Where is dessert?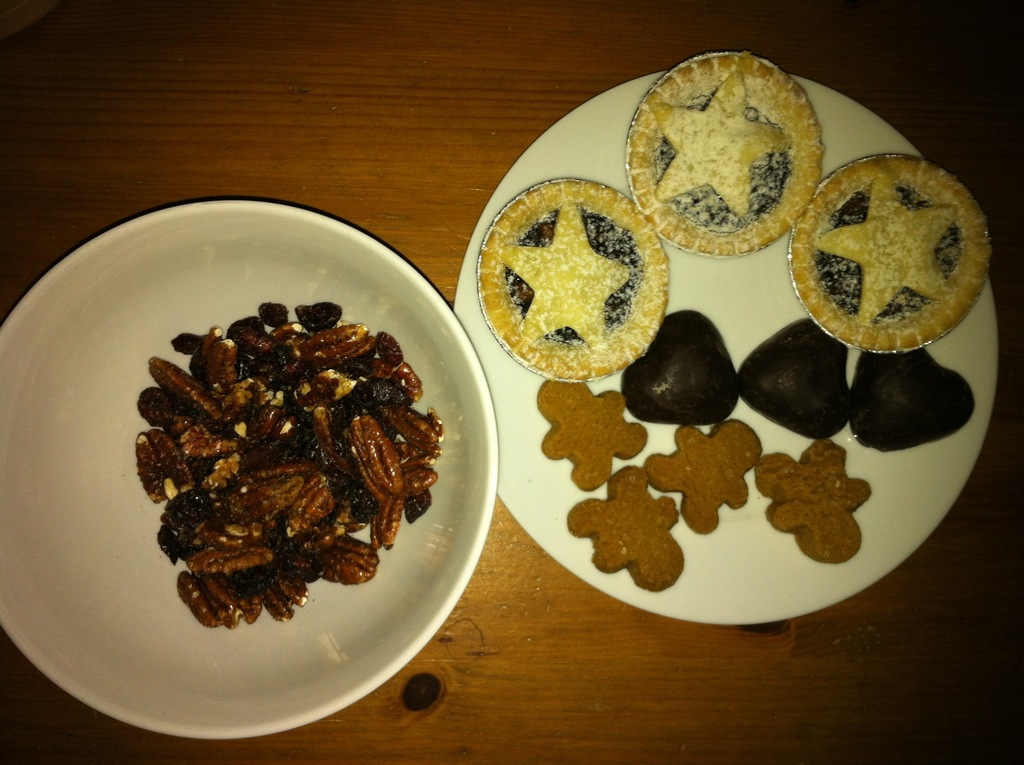
l=572, t=465, r=679, b=587.
